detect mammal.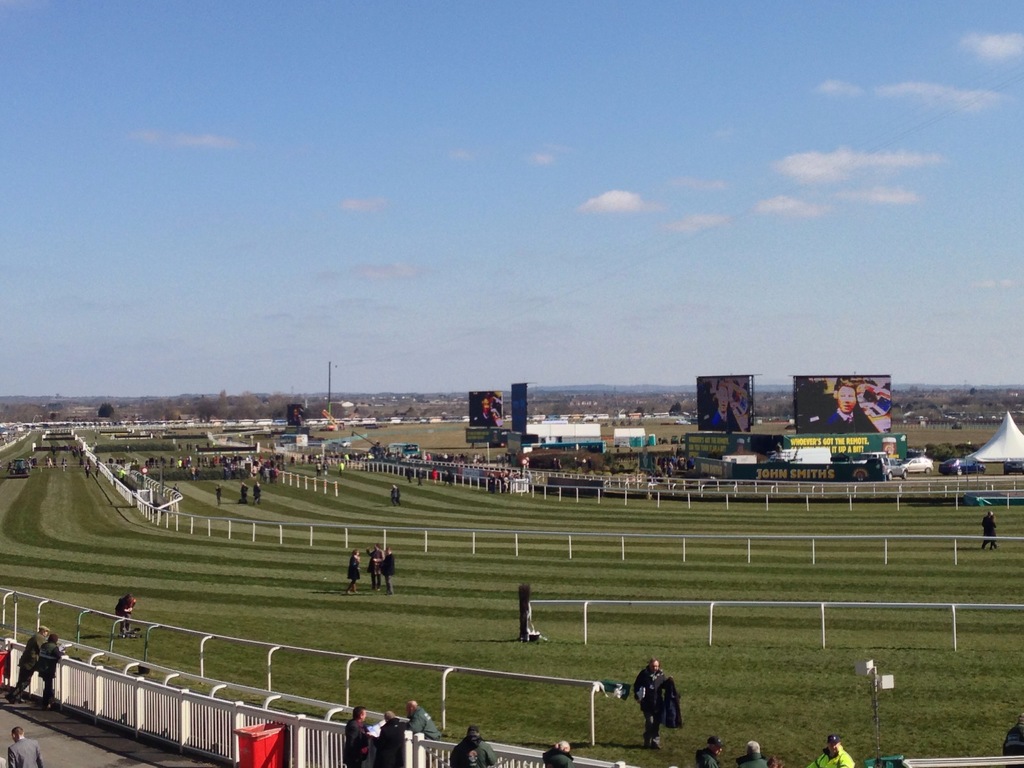
Detected at box(179, 454, 193, 470).
